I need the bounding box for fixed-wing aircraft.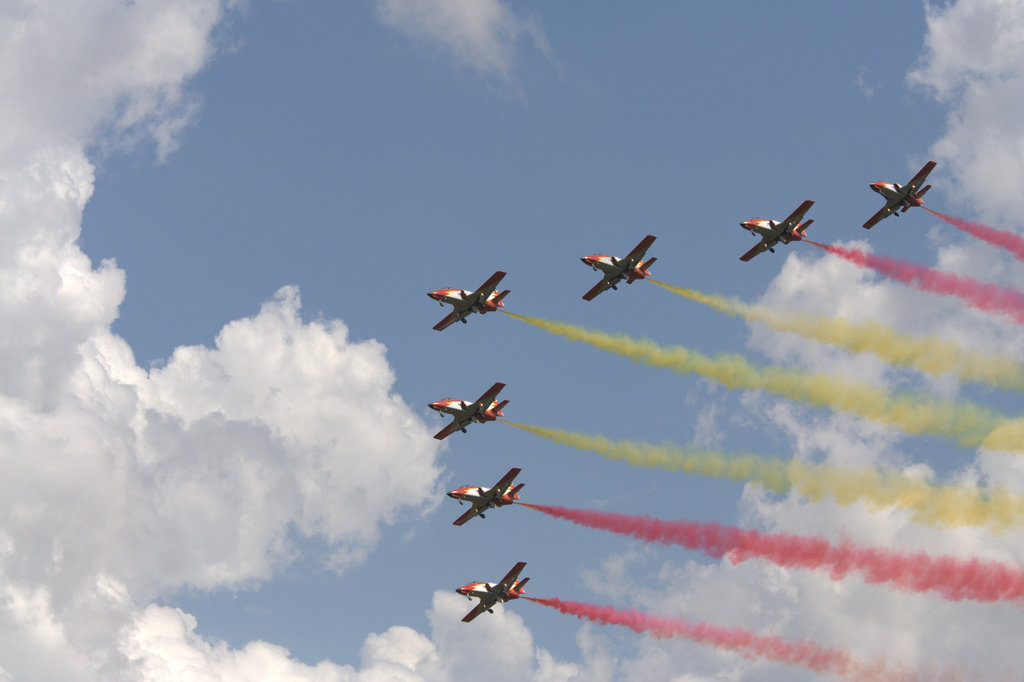
Here it is: crop(456, 561, 530, 622).
